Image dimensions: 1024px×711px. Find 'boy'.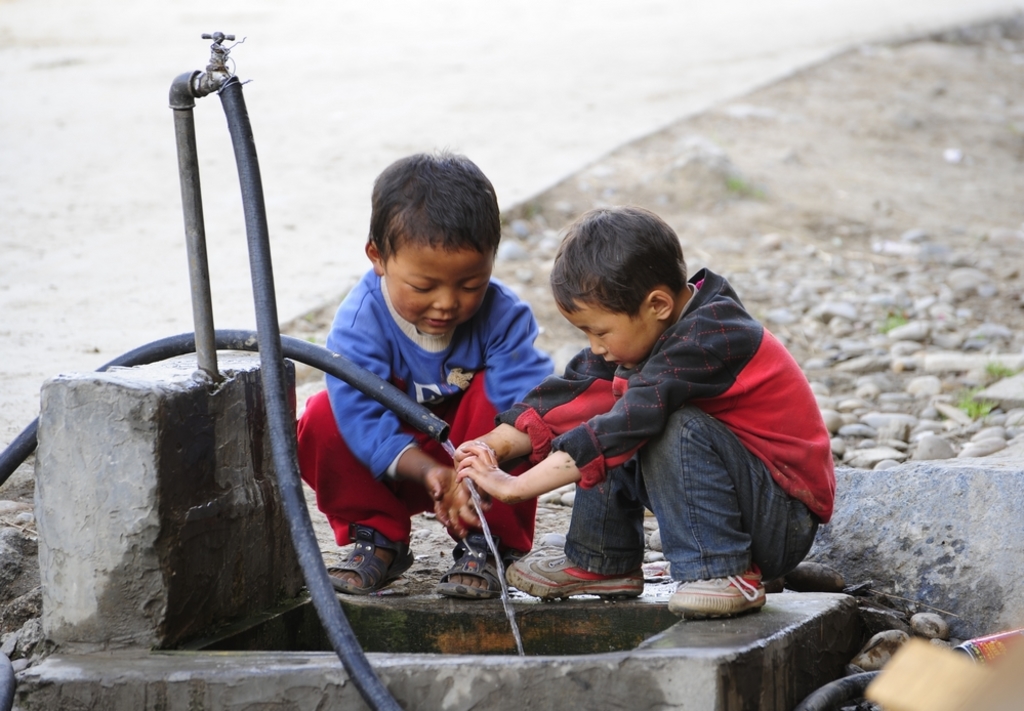
x1=257, y1=160, x2=576, y2=604.
